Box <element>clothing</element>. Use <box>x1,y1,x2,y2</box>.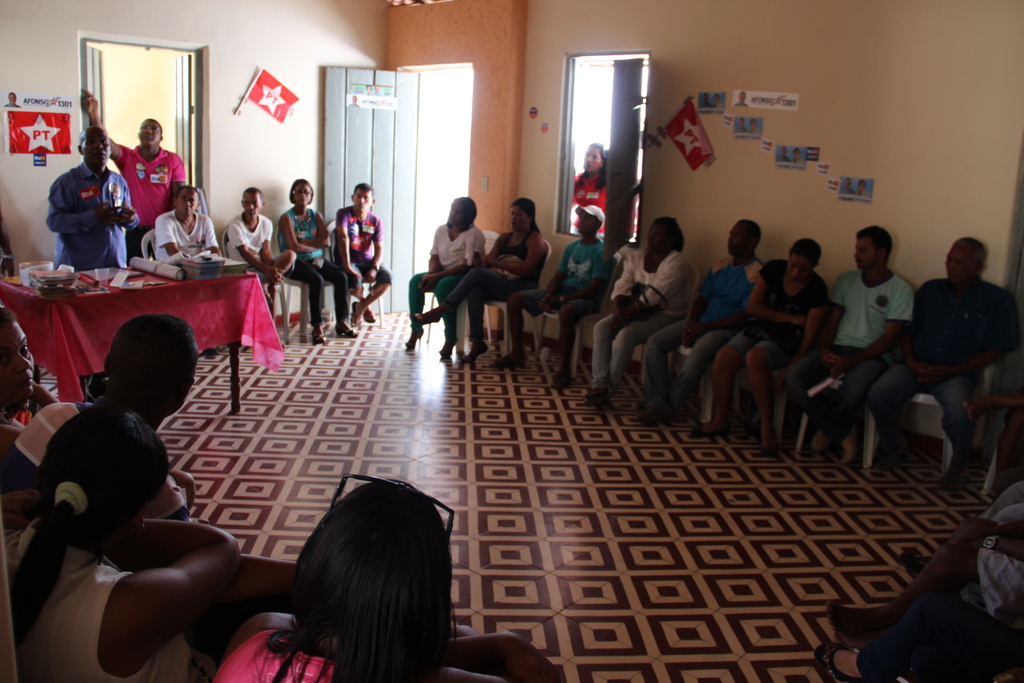
<box>362,90,372,95</box>.
